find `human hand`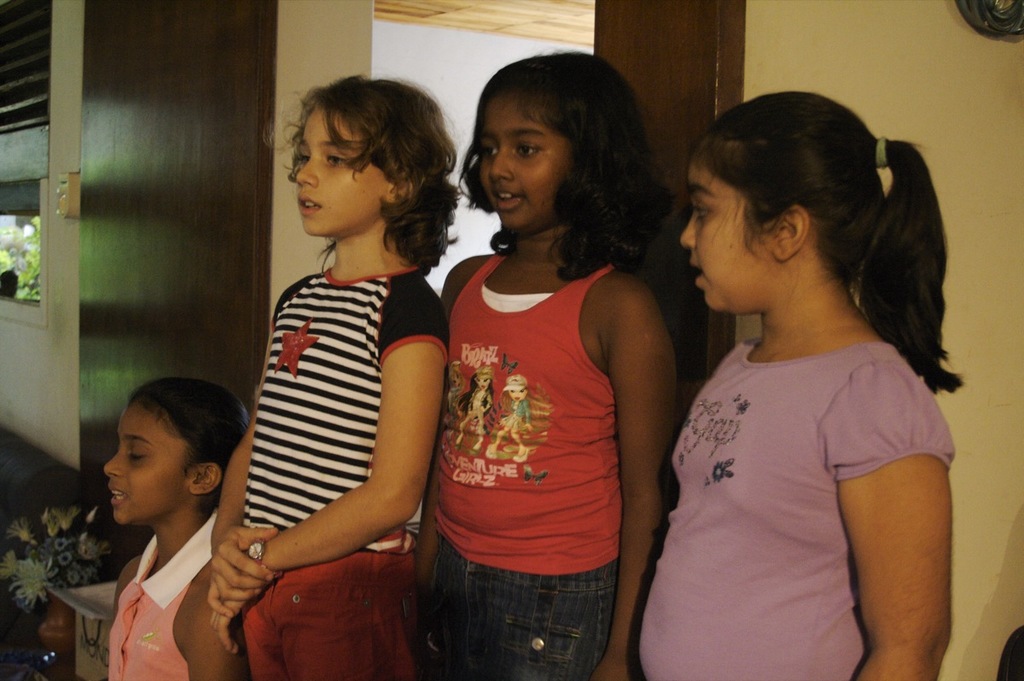
BBox(205, 544, 272, 658)
